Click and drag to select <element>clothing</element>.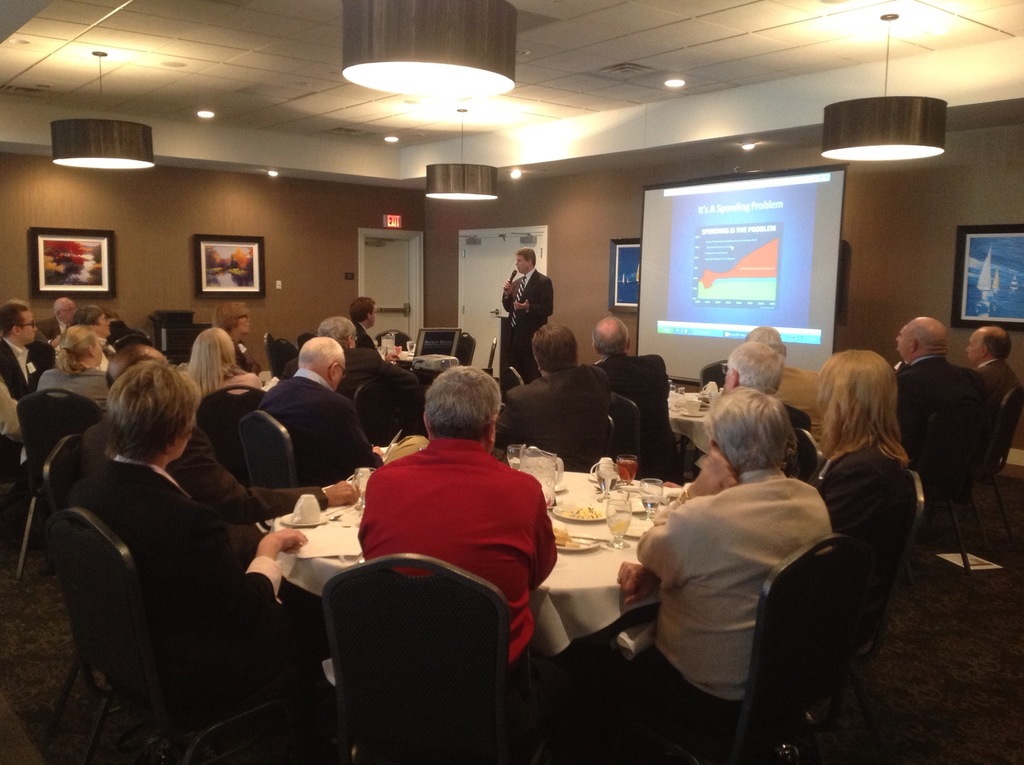
Selection: (x1=42, y1=322, x2=60, y2=350).
